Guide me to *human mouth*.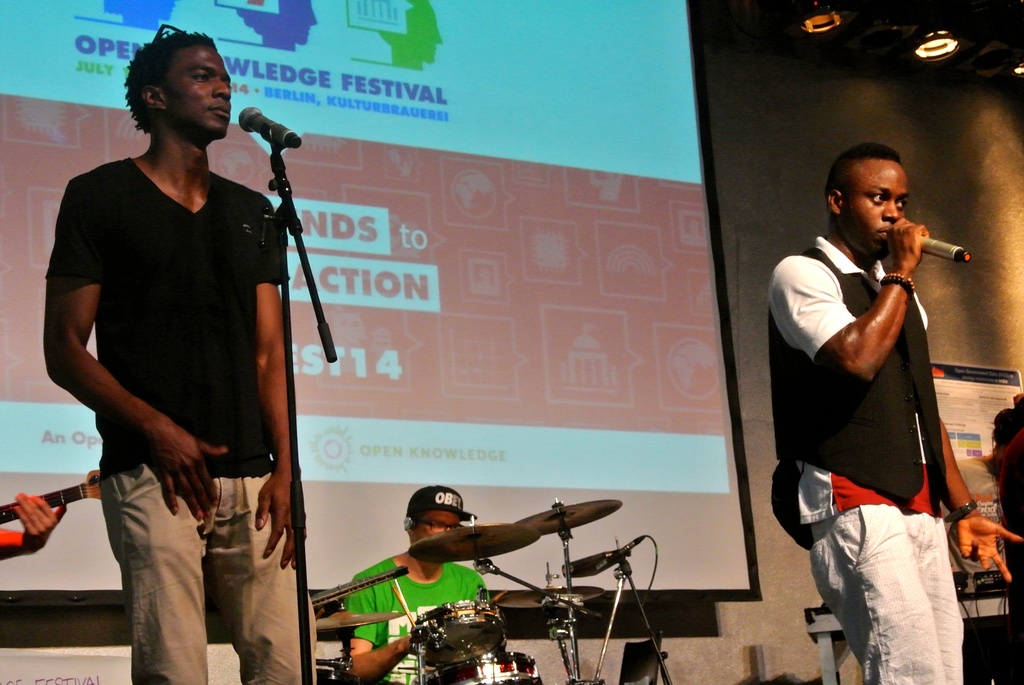
Guidance: {"left": 212, "top": 107, "right": 229, "bottom": 113}.
